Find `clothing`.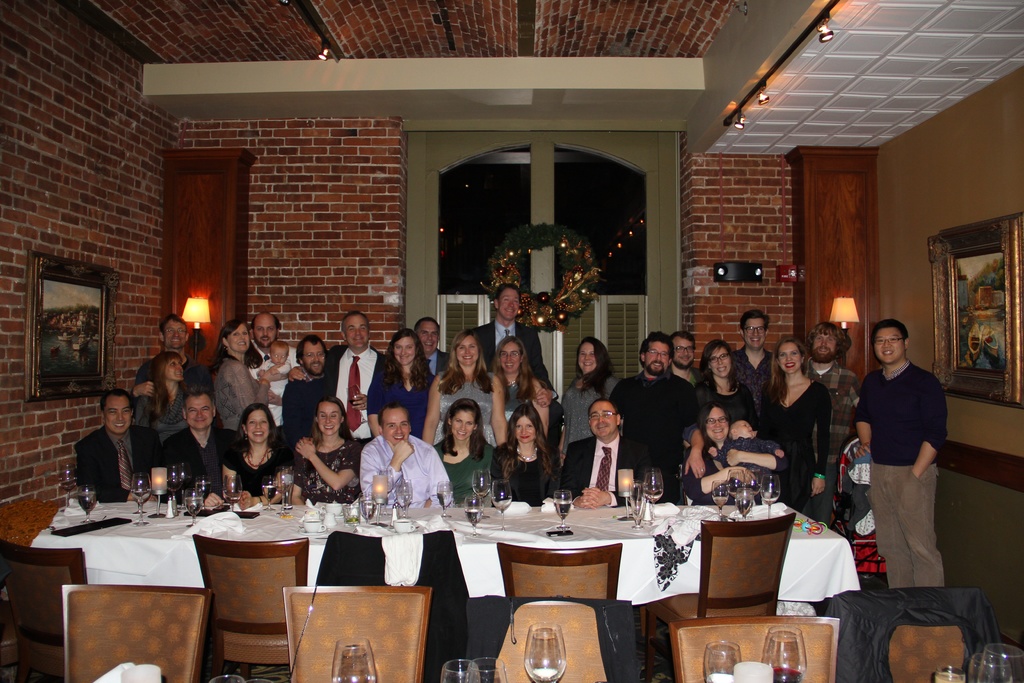
(x1=426, y1=348, x2=454, y2=393).
